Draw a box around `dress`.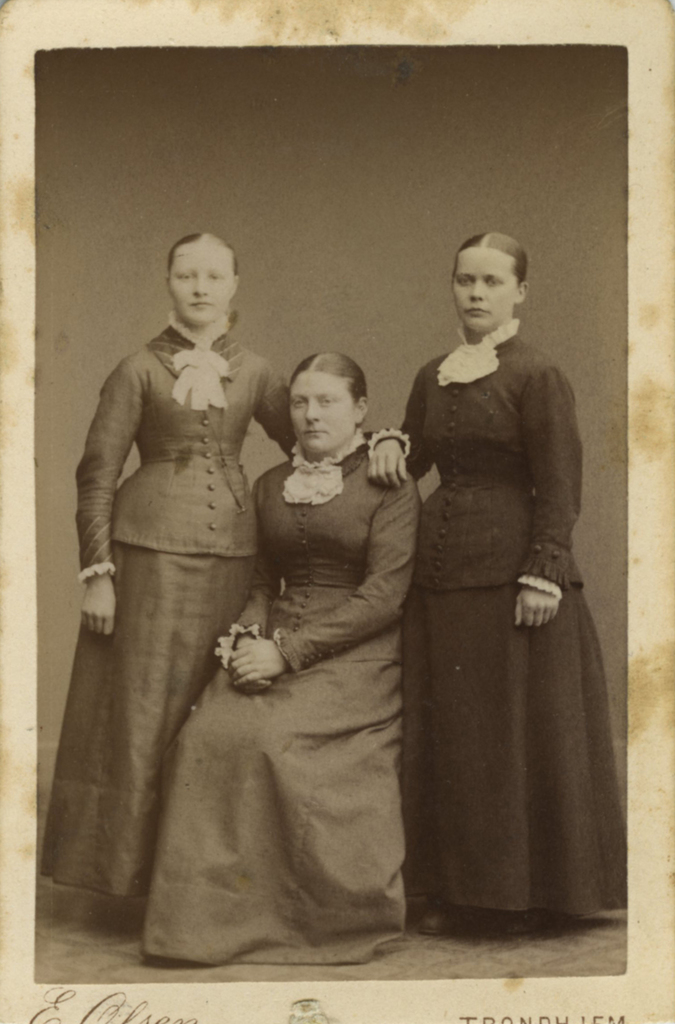
(140,442,426,966).
